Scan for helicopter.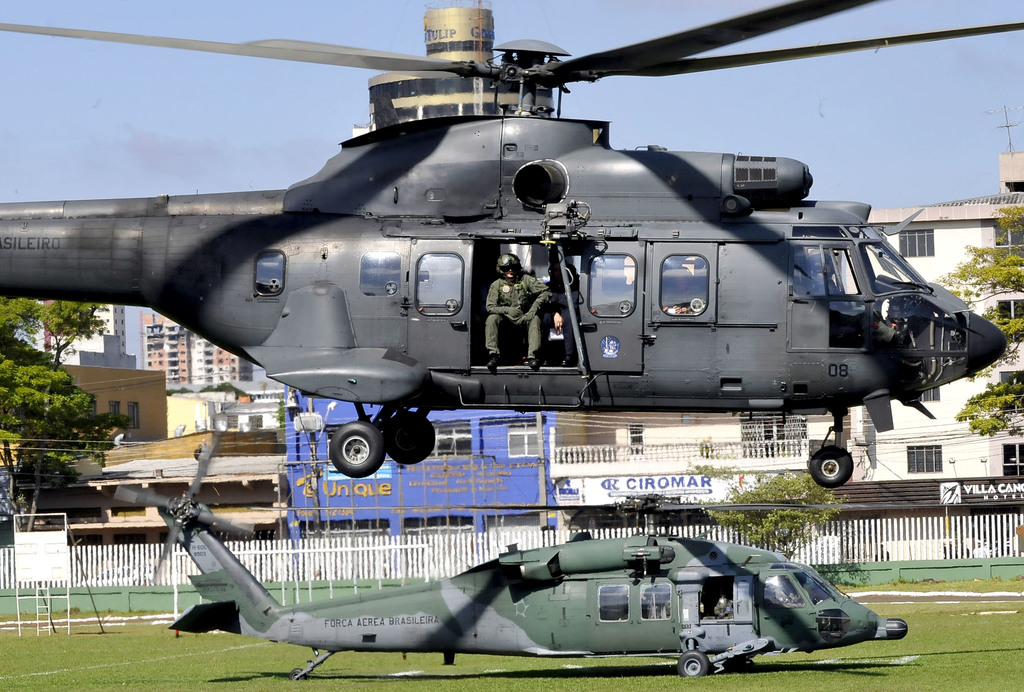
Scan result: pyautogui.locateOnScreen(112, 491, 1023, 678).
